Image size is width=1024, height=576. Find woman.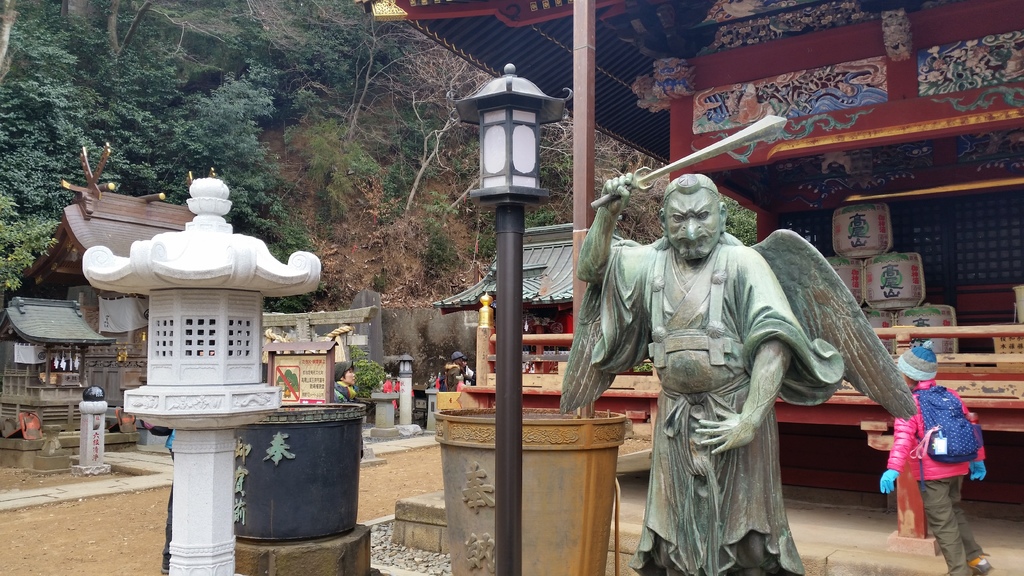
[885,360,995,564].
